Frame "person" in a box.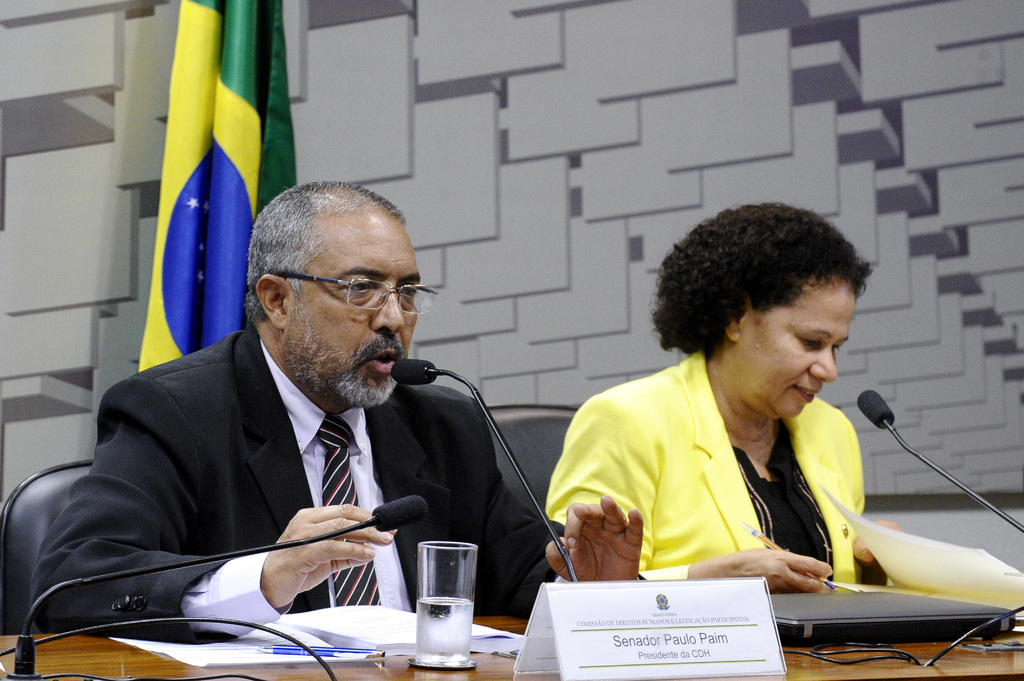
locate(545, 201, 906, 597).
